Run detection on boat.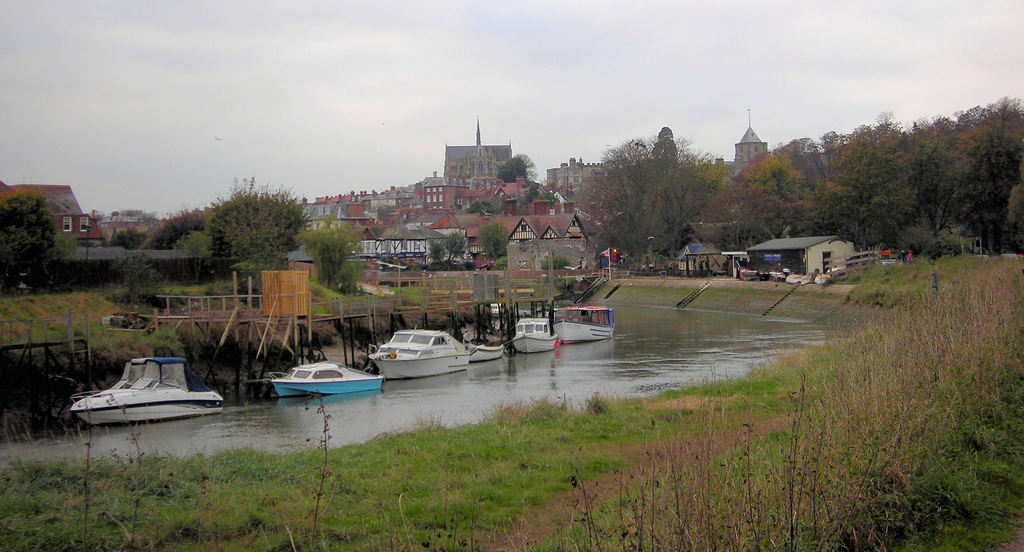
Result: {"left": 266, "top": 353, "right": 388, "bottom": 394}.
